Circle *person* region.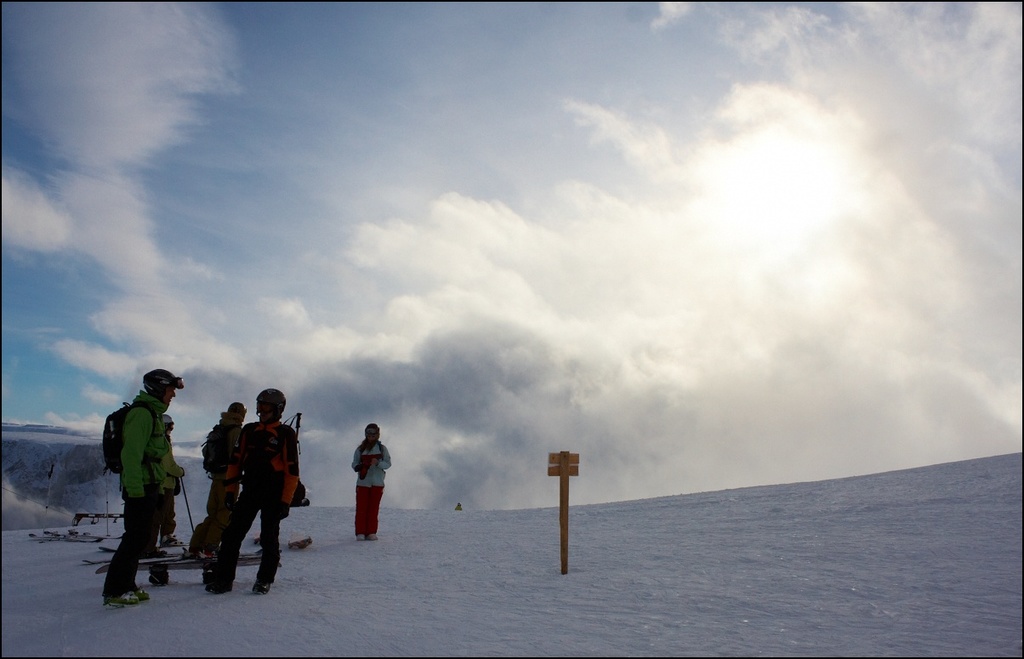
Region: detection(202, 405, 246, 548).
